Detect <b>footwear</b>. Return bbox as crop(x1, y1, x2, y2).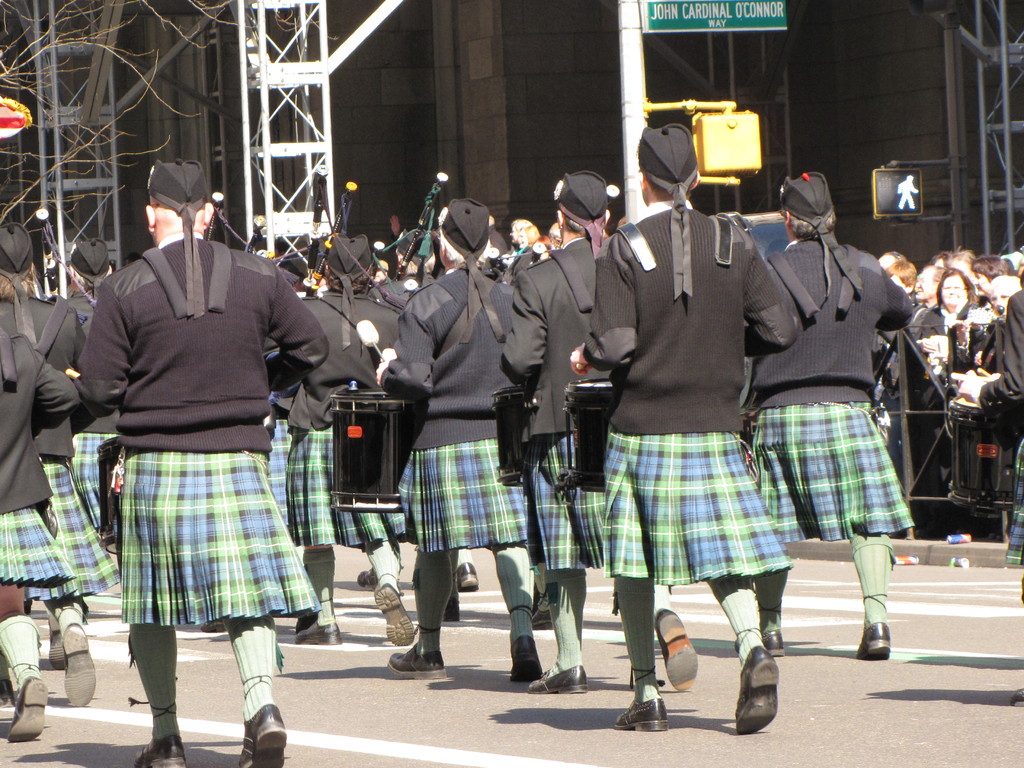
crop(507, 635, 545, 685).
